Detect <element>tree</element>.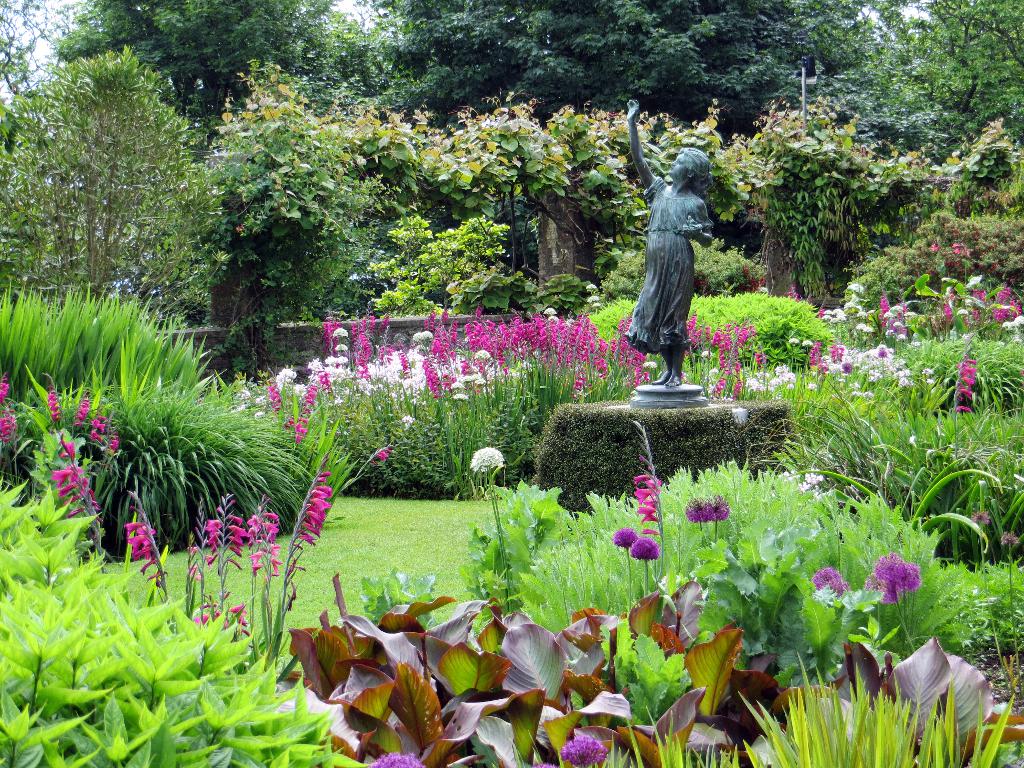
Detected at <bbox>413, 0, 968, 136</bbox>.
